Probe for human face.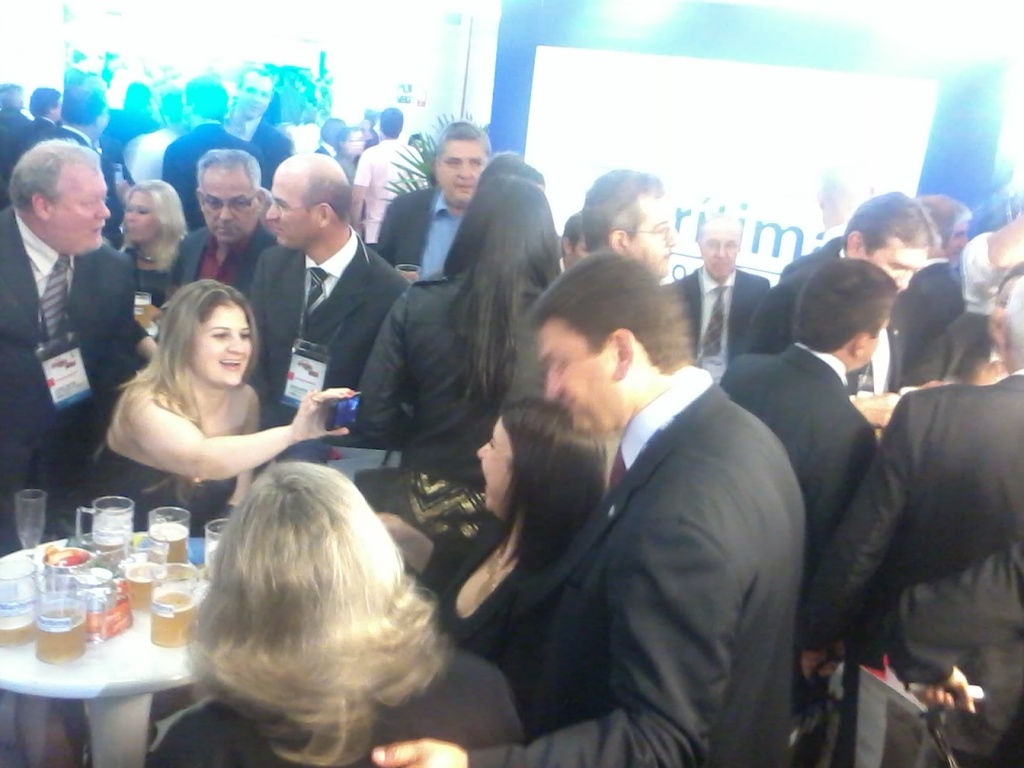
Probe result: {"x1": 870, "y1": 245, "x2": 934, "y2": 294}.
